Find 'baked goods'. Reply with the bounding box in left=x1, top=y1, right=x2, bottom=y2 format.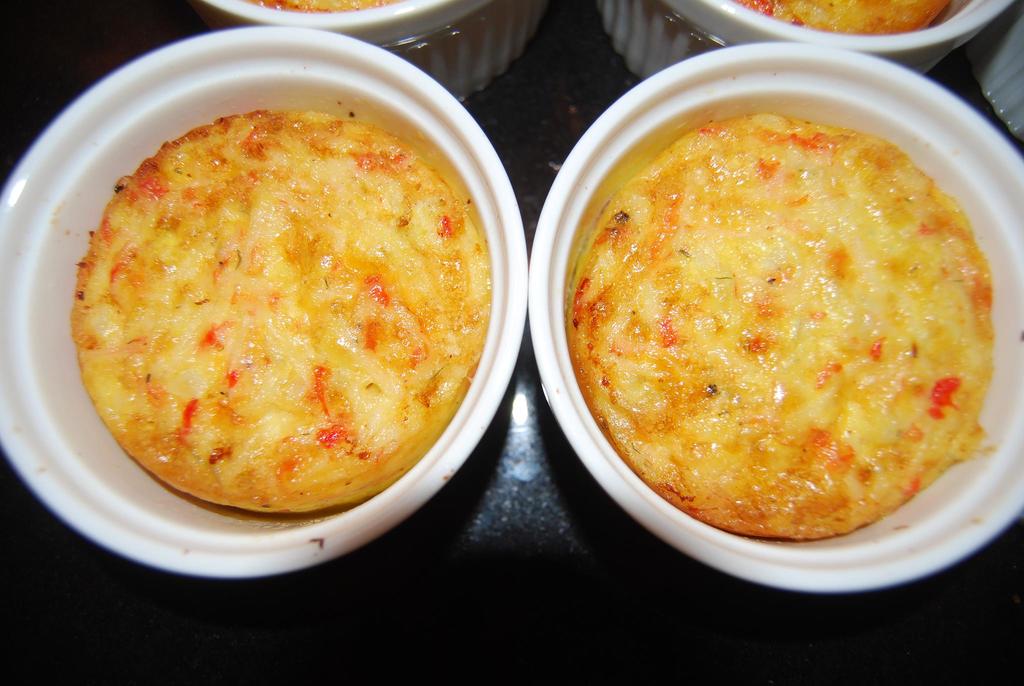
left=241, top=0, right=408, bottom=13.
